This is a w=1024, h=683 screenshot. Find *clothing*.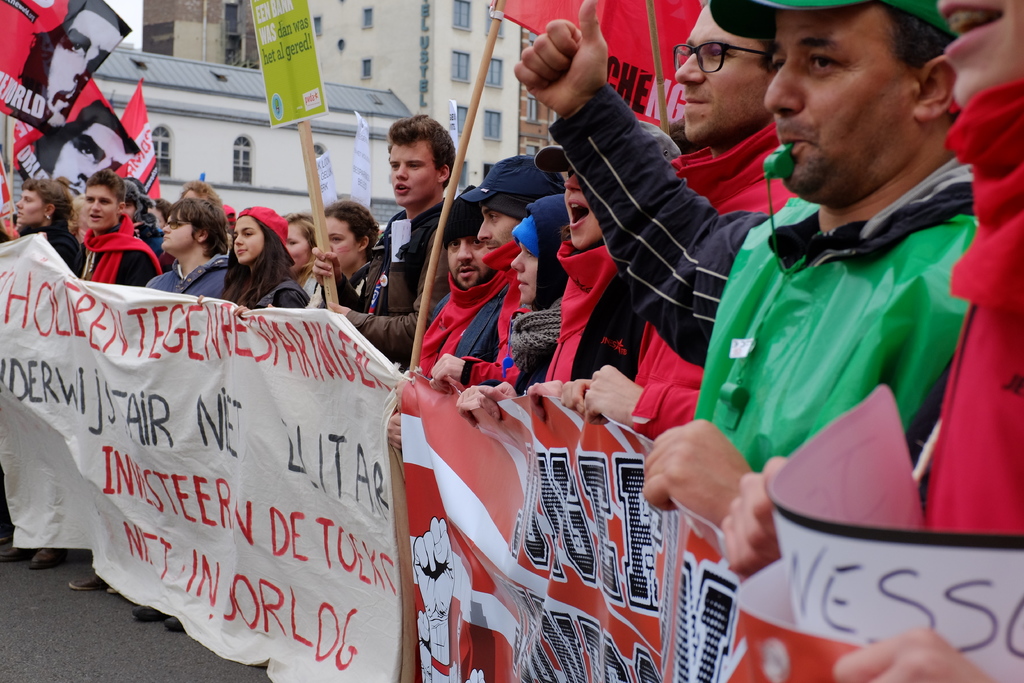
Bounding box: <bbox>79, 217, 156, 288</bbox>.
